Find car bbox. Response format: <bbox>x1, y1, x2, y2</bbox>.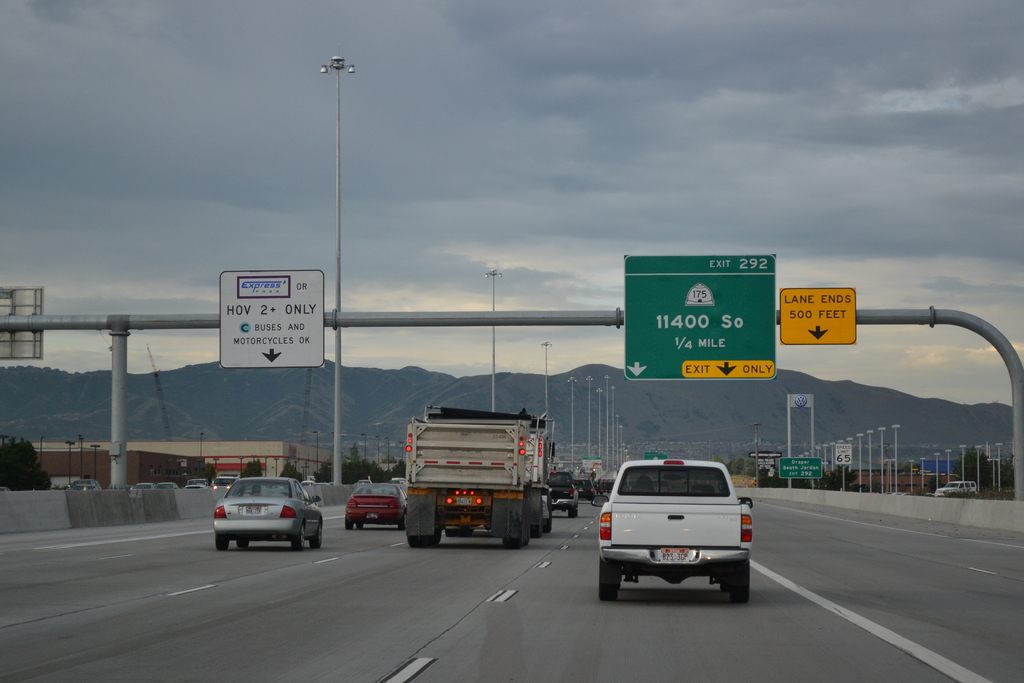
<bbox>591, 456, 754, 602</bbox>.
